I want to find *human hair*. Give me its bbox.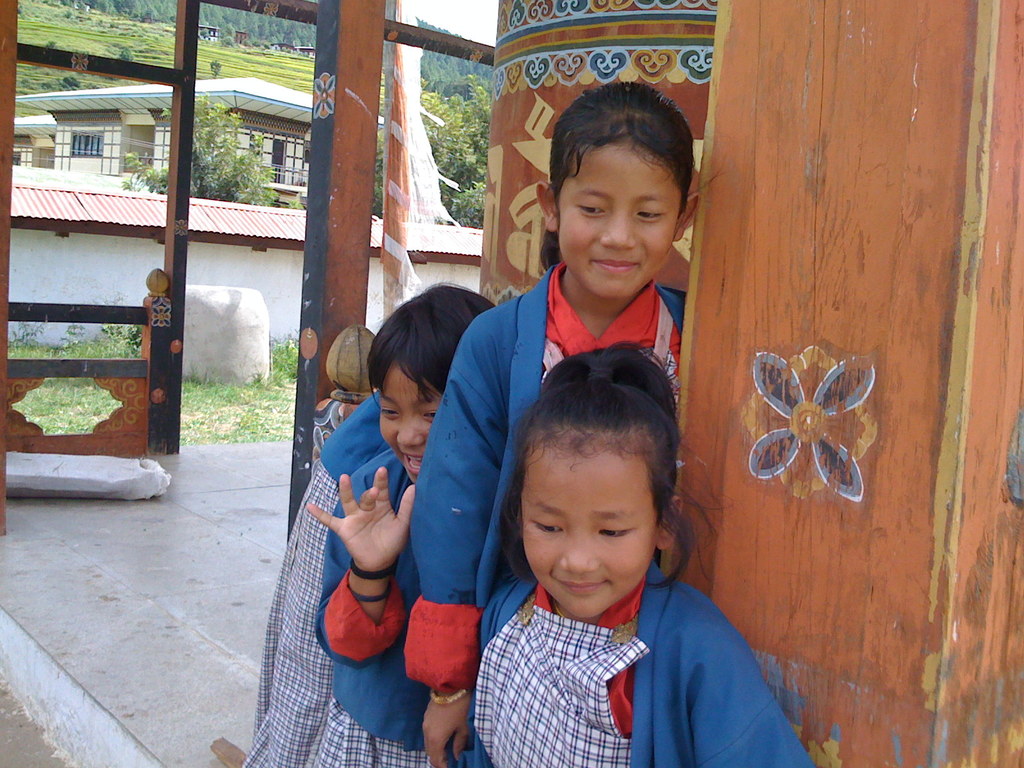
<region>541, 77, 695, 267</region>.
